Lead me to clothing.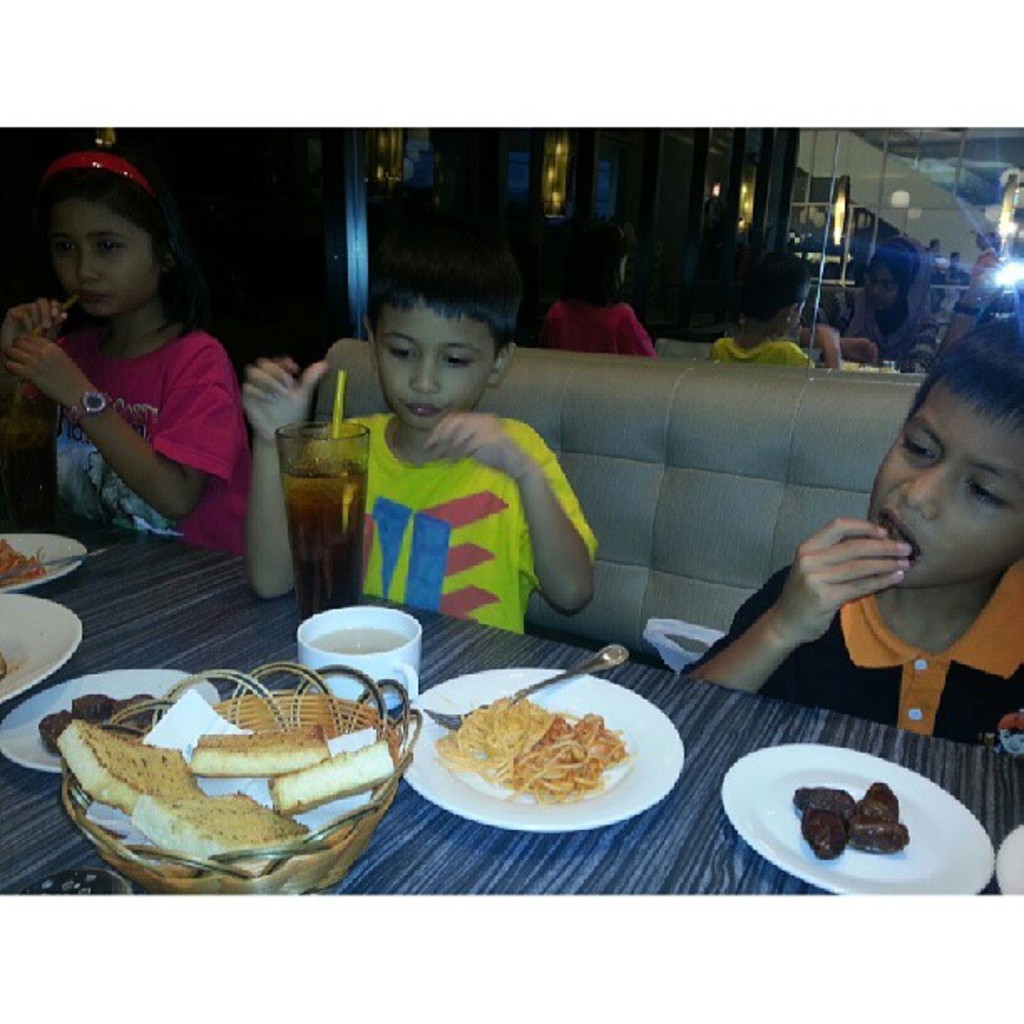
Lead to <box>659,535,1022,751</box>.
